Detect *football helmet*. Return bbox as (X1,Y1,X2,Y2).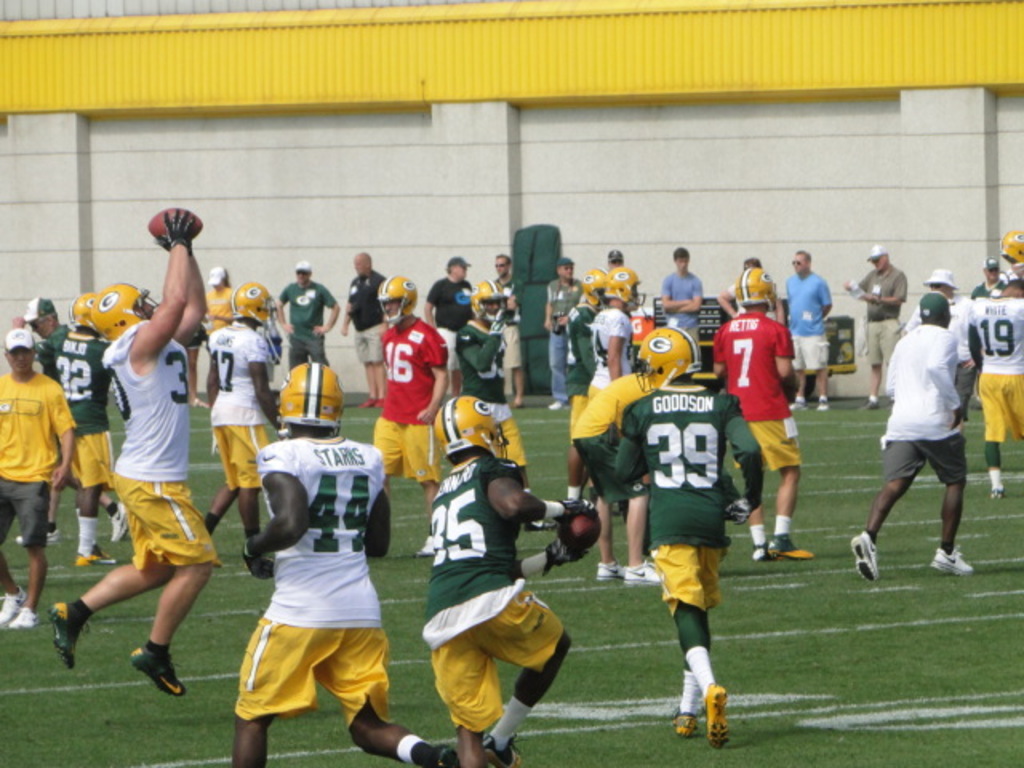
(467,272,506,322).
